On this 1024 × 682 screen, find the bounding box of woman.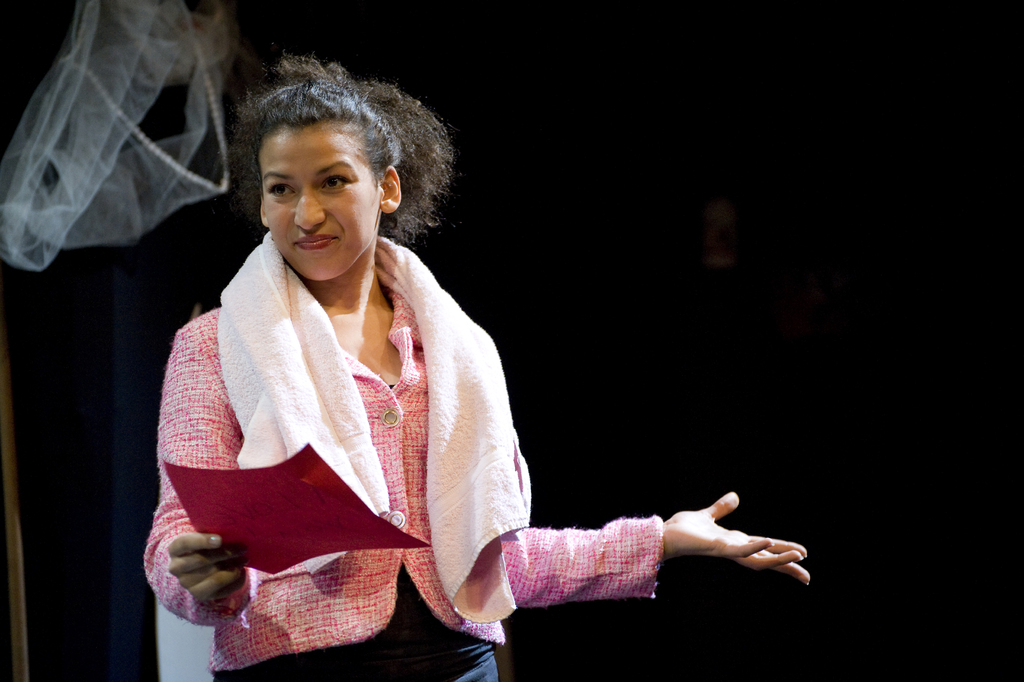
Bounding box: <region>164, 87, 723, 665</region>.
